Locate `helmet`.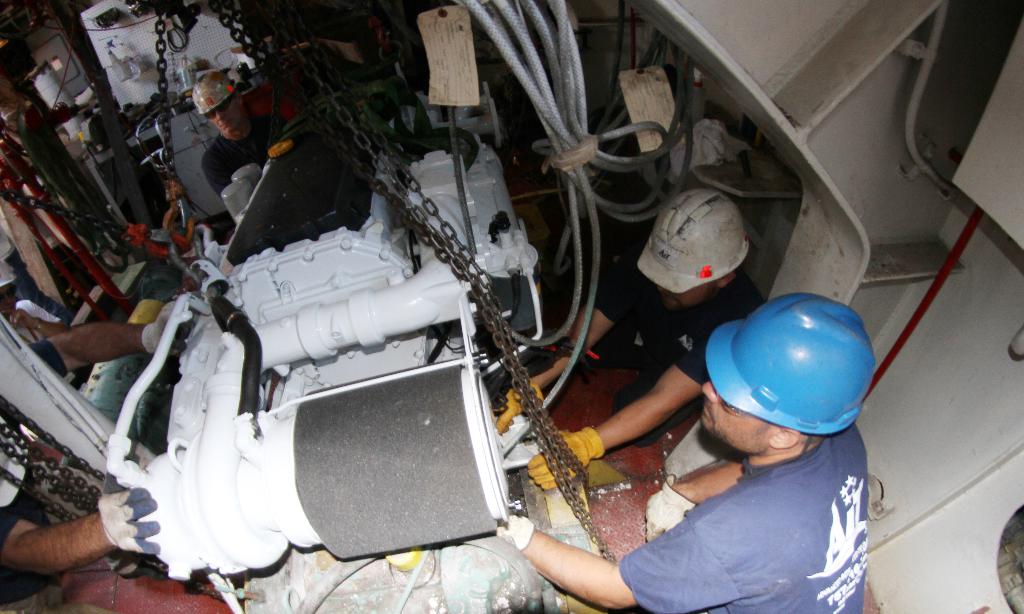
Bounding box: pyautogui.locateOnScreen(0, 259, 19, 286).
